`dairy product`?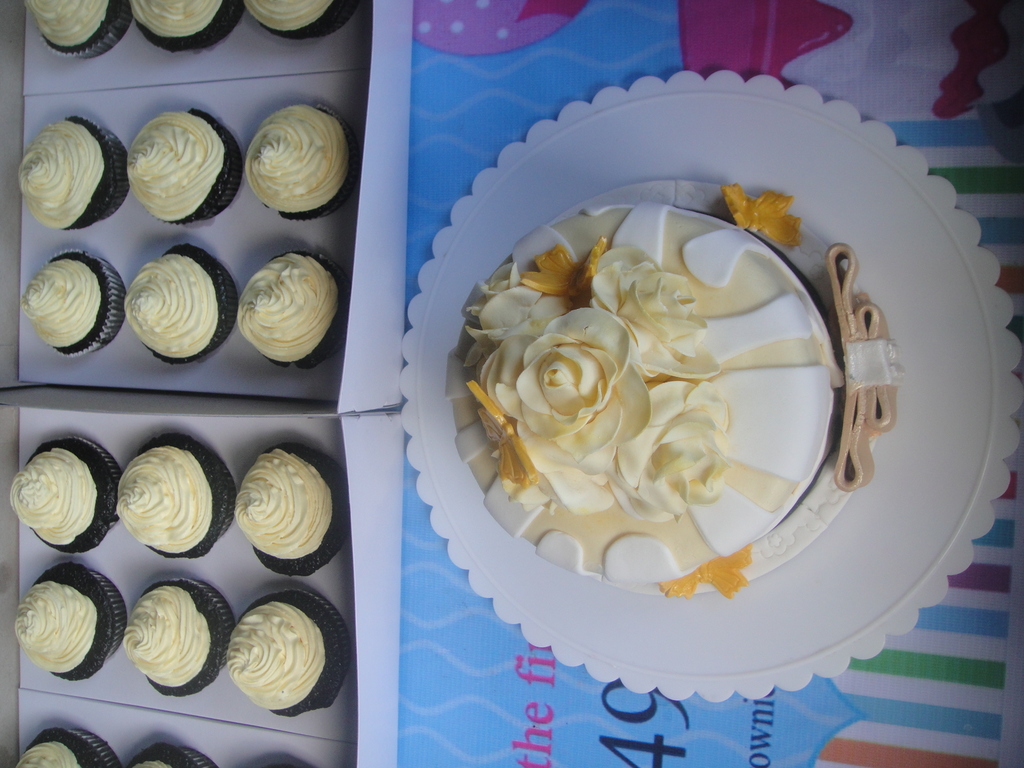
Rect(248, 104, 344, 208)
